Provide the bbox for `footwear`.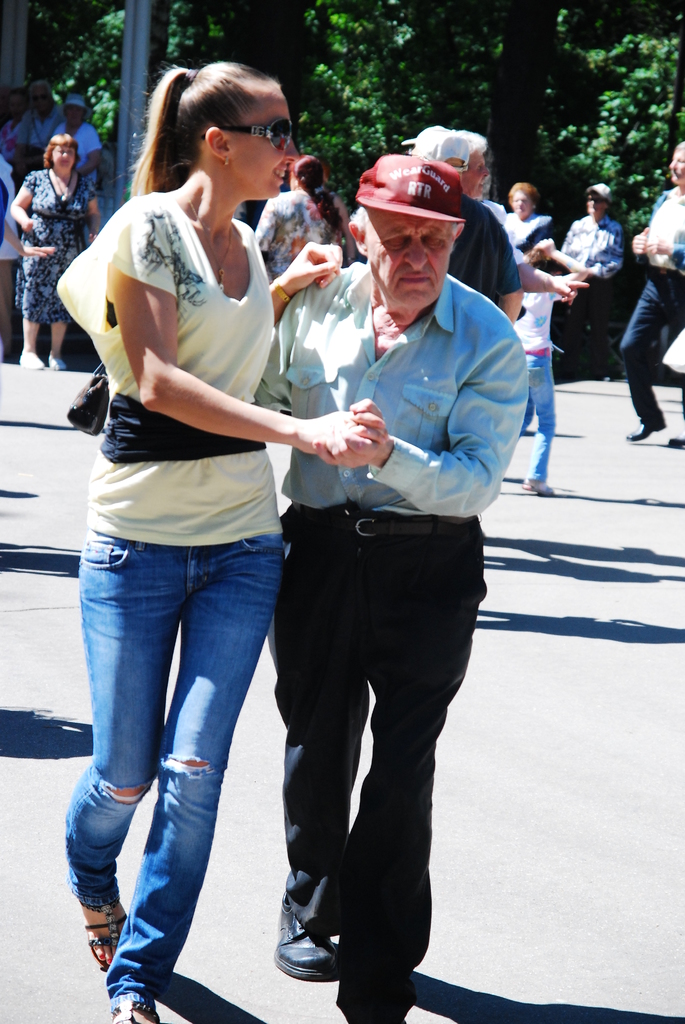
<bbox>91, 900, 120, 988</bbox>.
